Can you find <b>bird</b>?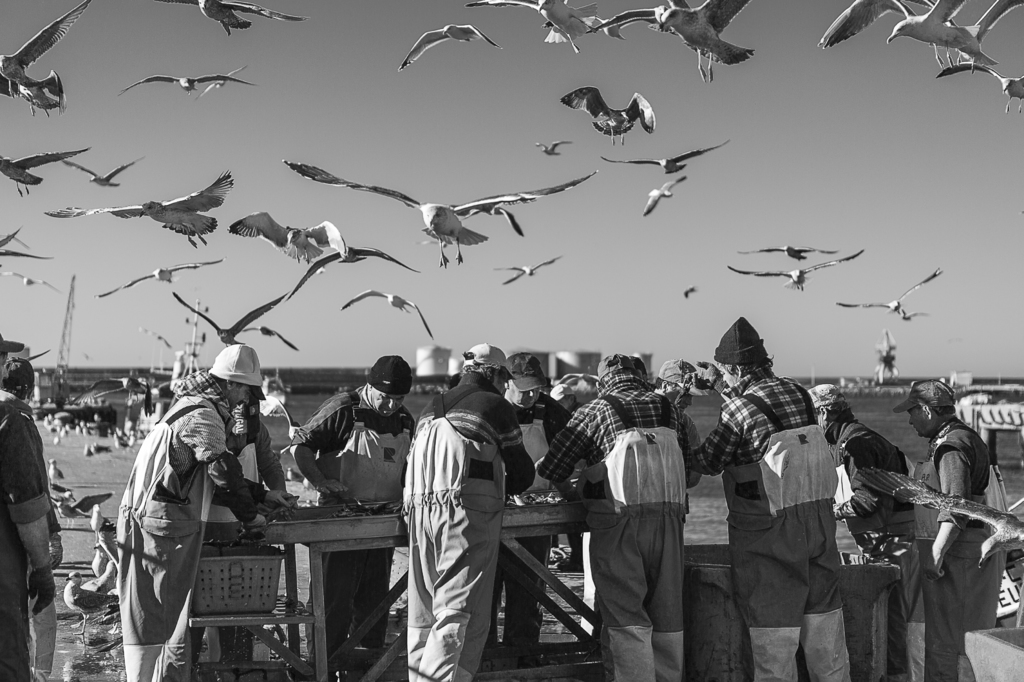
Yes, bounding box: locate(940, 54, 1023, 120).
